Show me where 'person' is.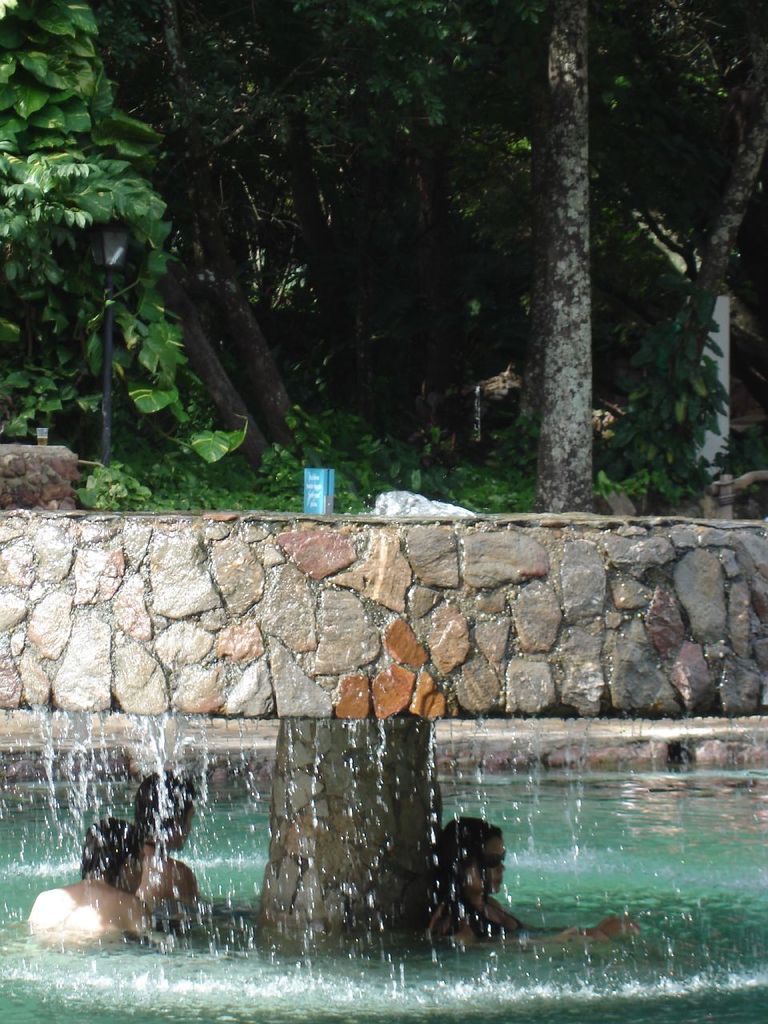
'person' is at 28:814:169:941.
